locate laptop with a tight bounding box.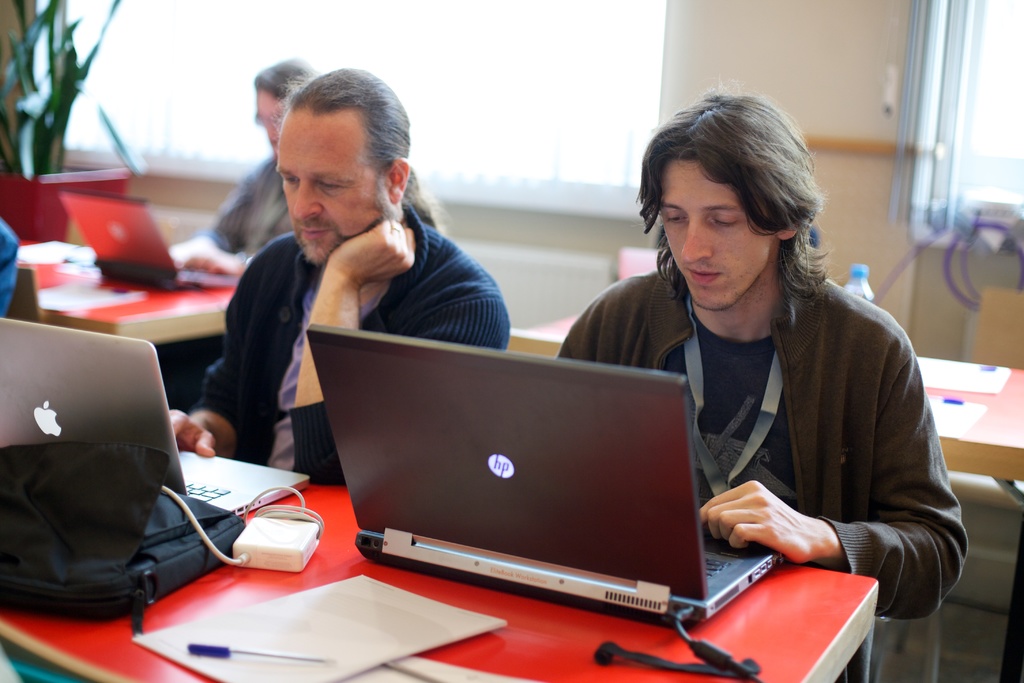
bbox=(300, 335, 818, 634).
